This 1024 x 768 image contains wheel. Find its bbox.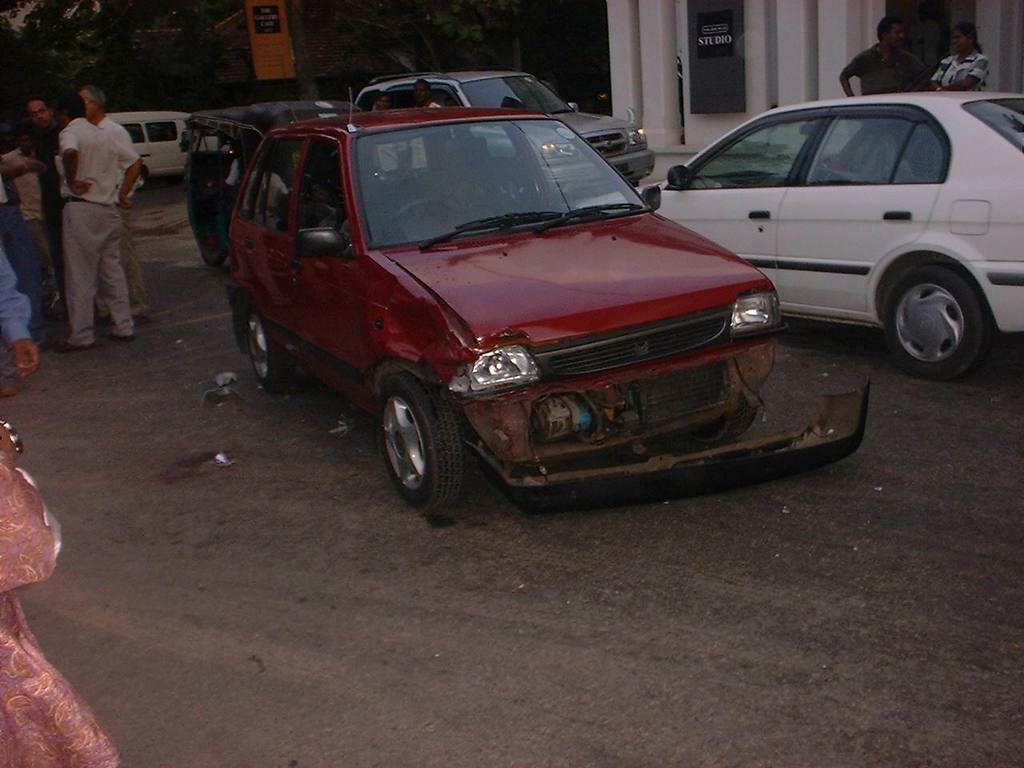
detection(372, 194, 456, 241).
